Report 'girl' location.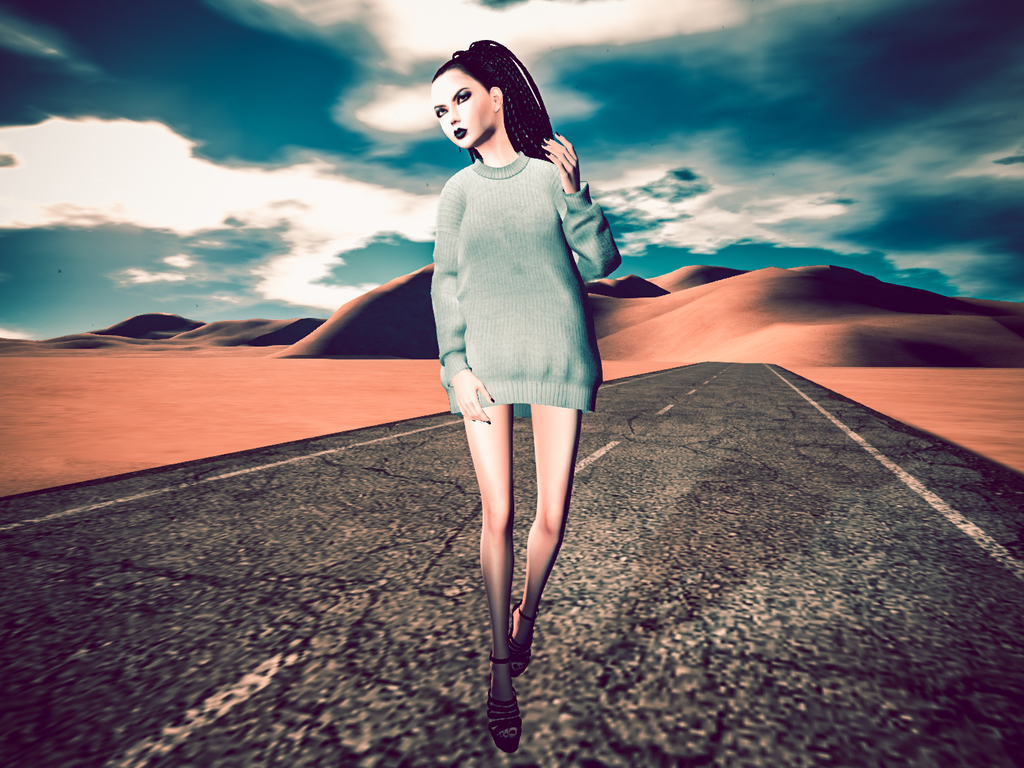
Report: 430:42:622:754.
